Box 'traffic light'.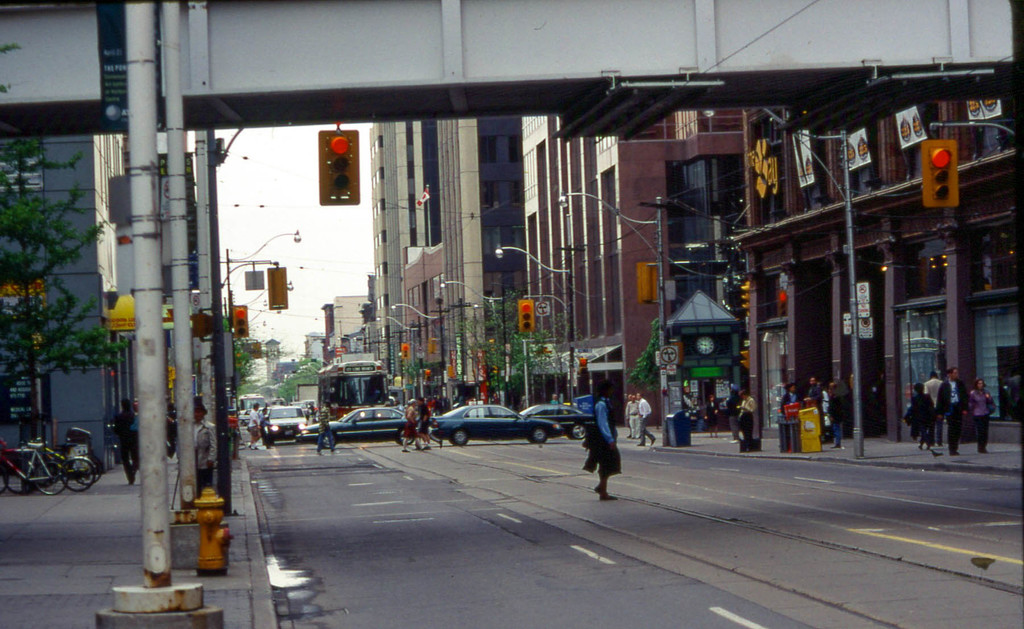
select_region(317, 131, 360, 204).
